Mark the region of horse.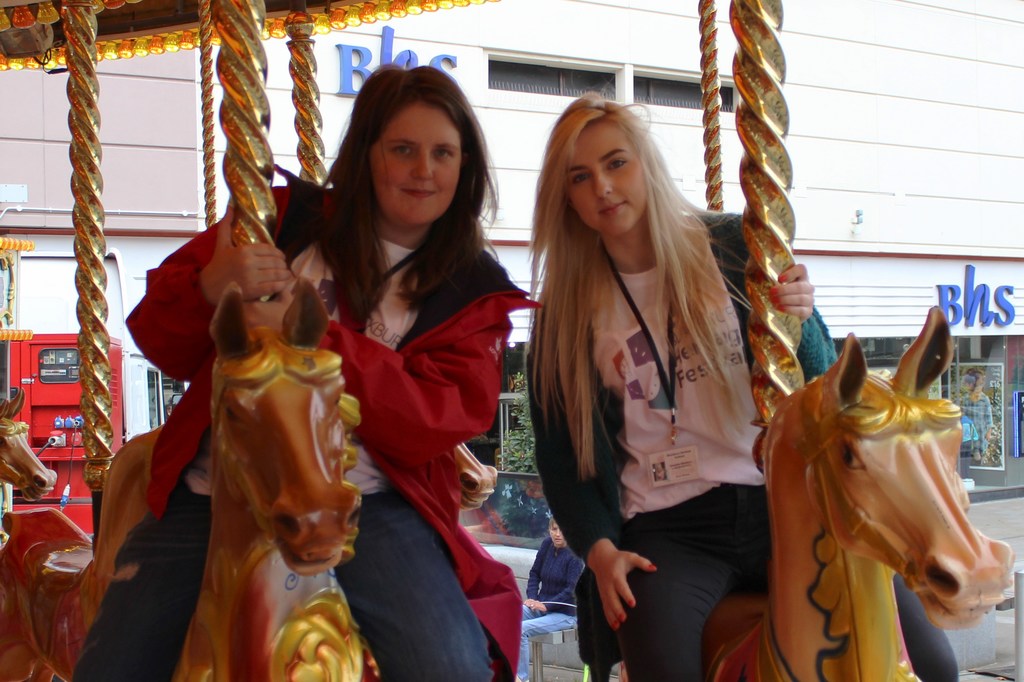
Region: locate(0, 387, 60, 511).
